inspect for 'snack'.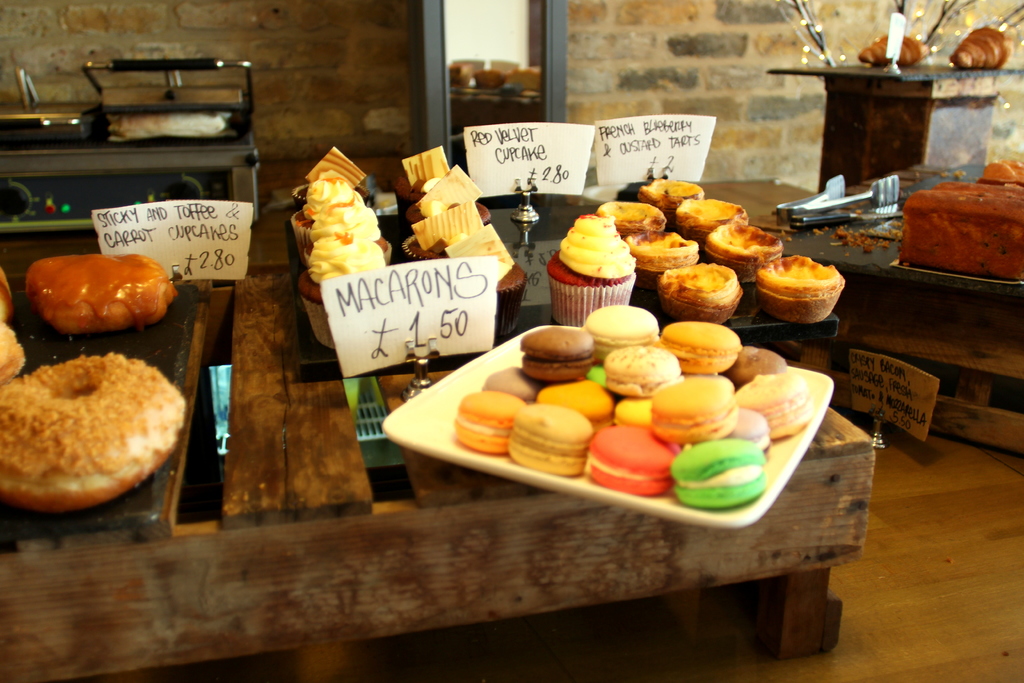
Inspection: [598, 199, 669, 233].
